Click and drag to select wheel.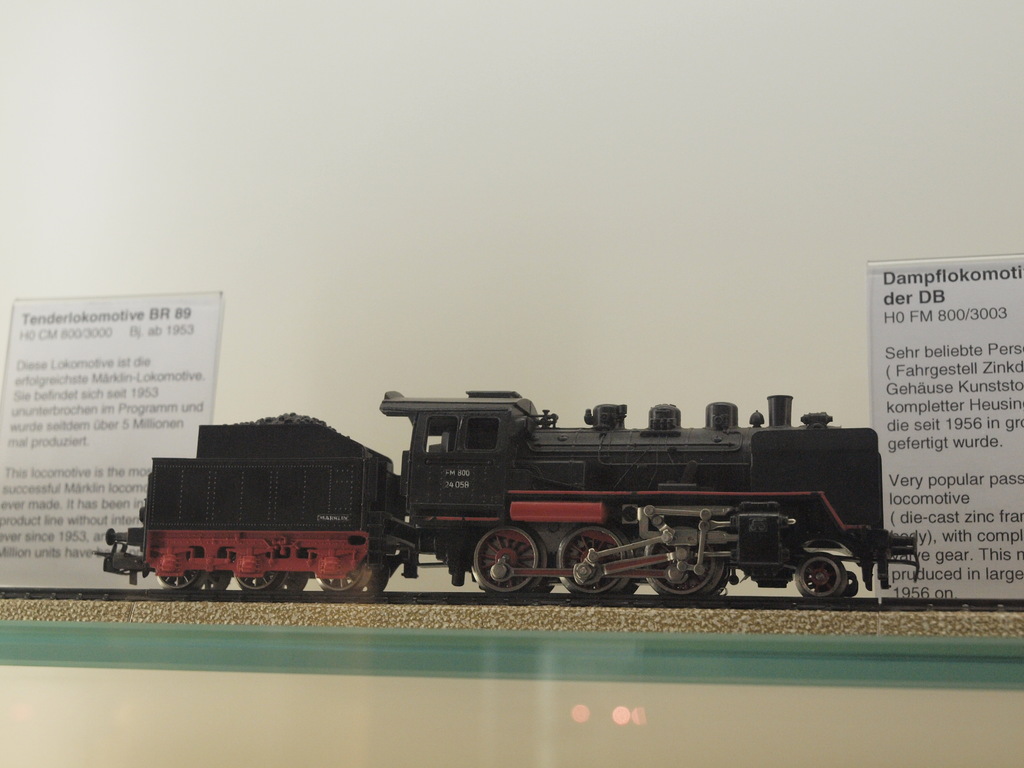
Selection: <region>154, 553, 204, 586</region>.
